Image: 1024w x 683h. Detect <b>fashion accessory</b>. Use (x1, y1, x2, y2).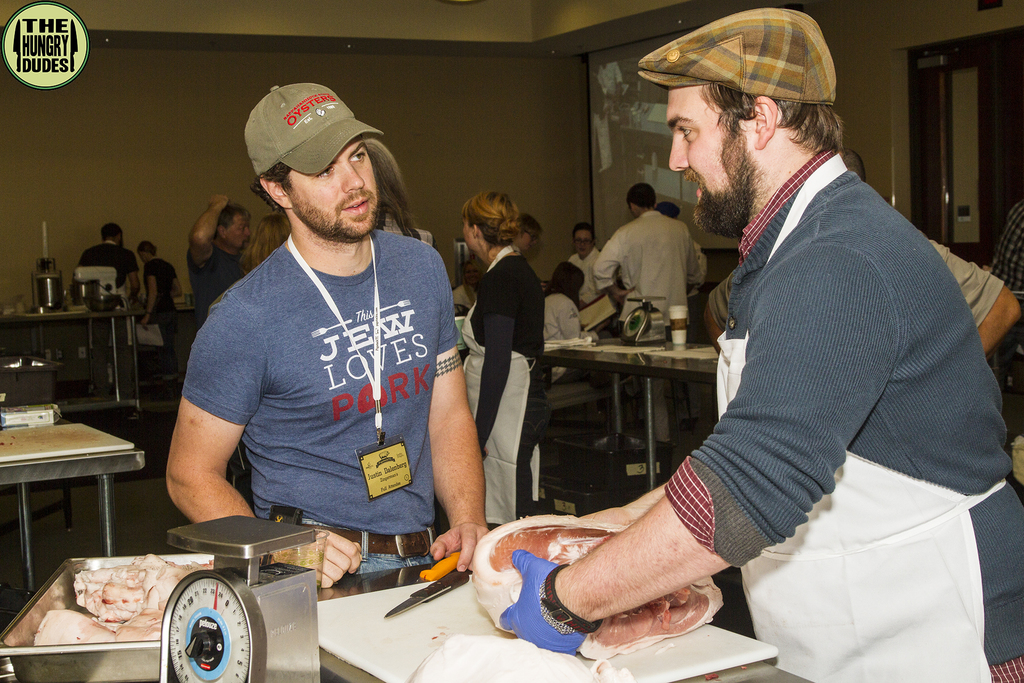
(541, 563, 601, 634).
